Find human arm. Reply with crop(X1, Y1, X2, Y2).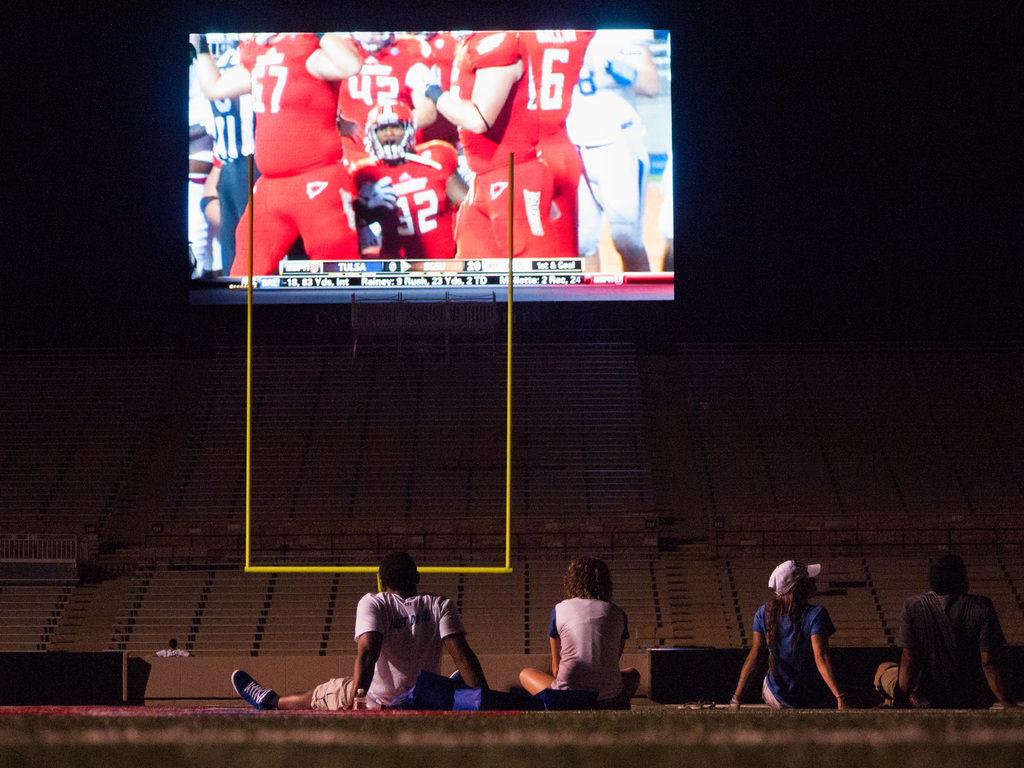
crop(186, 29, 246, 103).
